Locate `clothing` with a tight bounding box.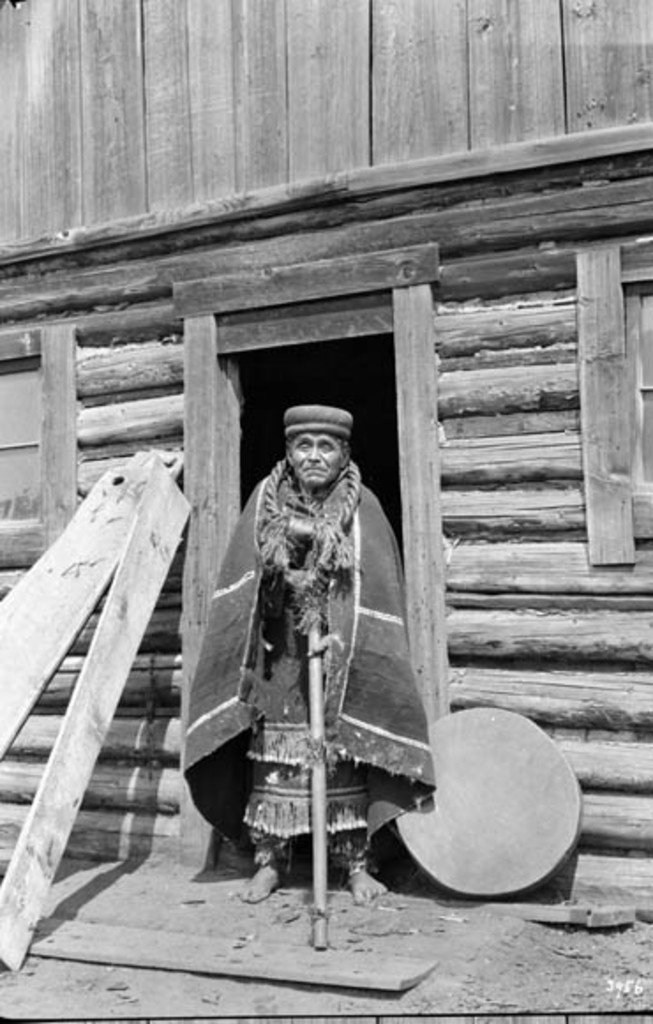
left=191, top=420, right=448, bottom=846.
